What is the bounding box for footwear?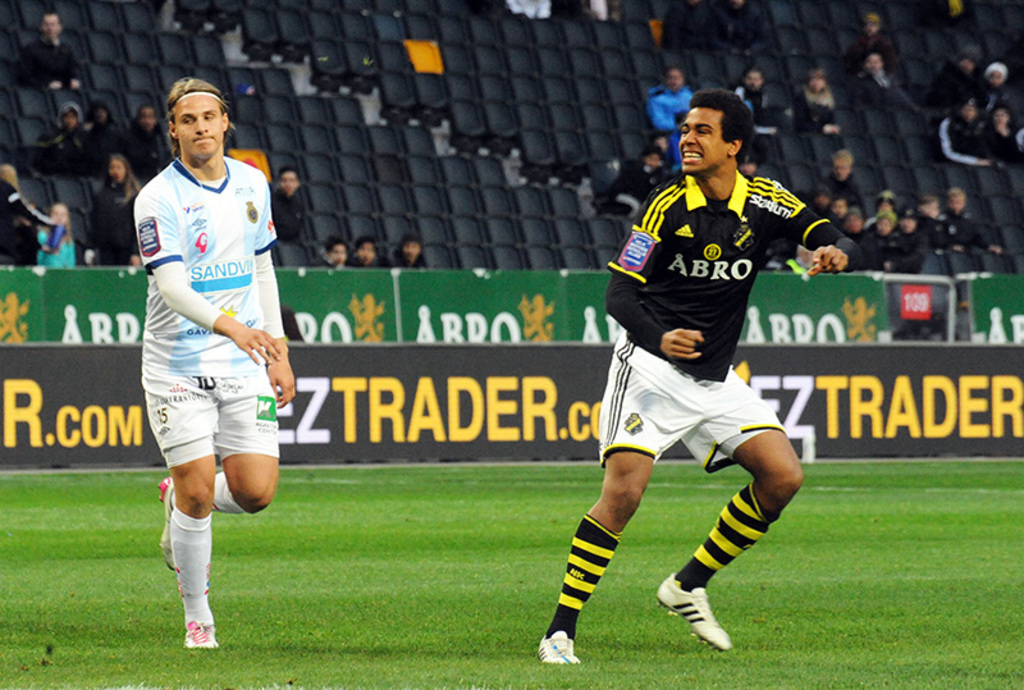
178:625:215:648.
